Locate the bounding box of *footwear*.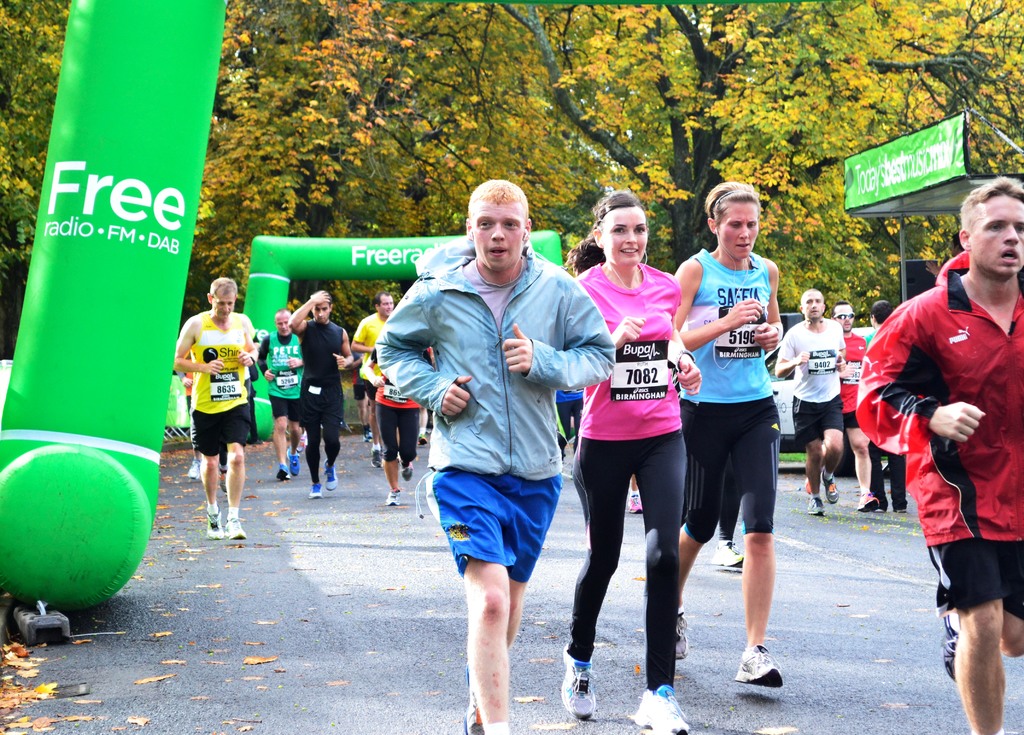
Bounding box: x1=220, y1=517, x2=245, y2=541.
